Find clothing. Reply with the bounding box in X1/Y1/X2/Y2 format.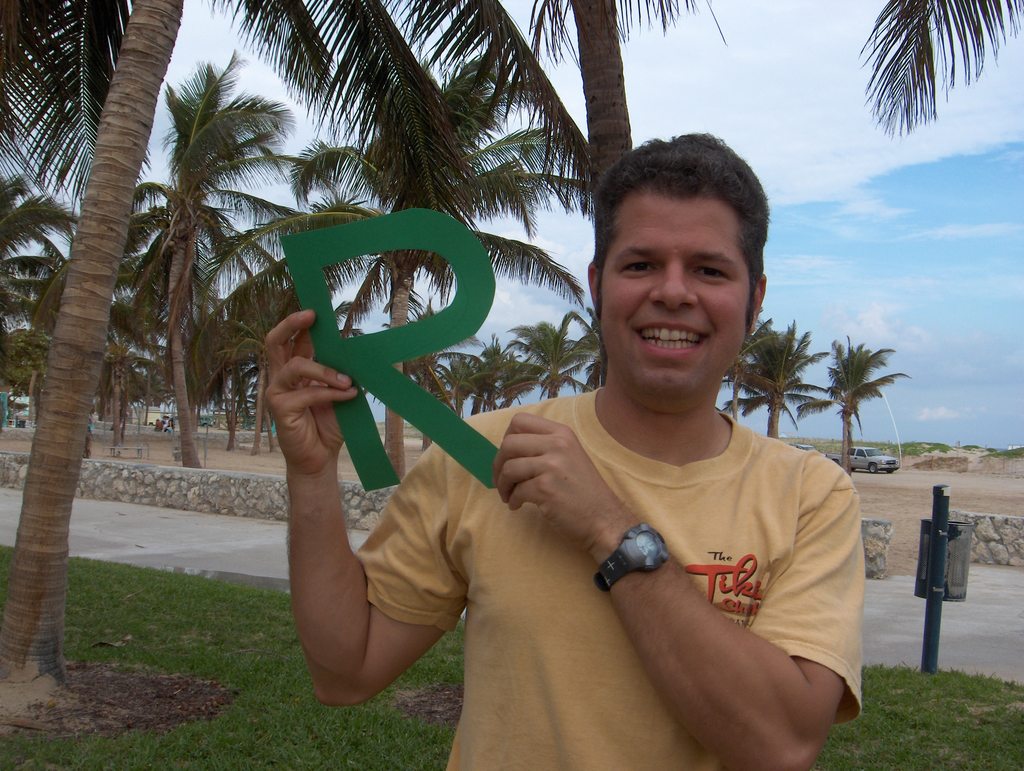
356/384/888/770.
